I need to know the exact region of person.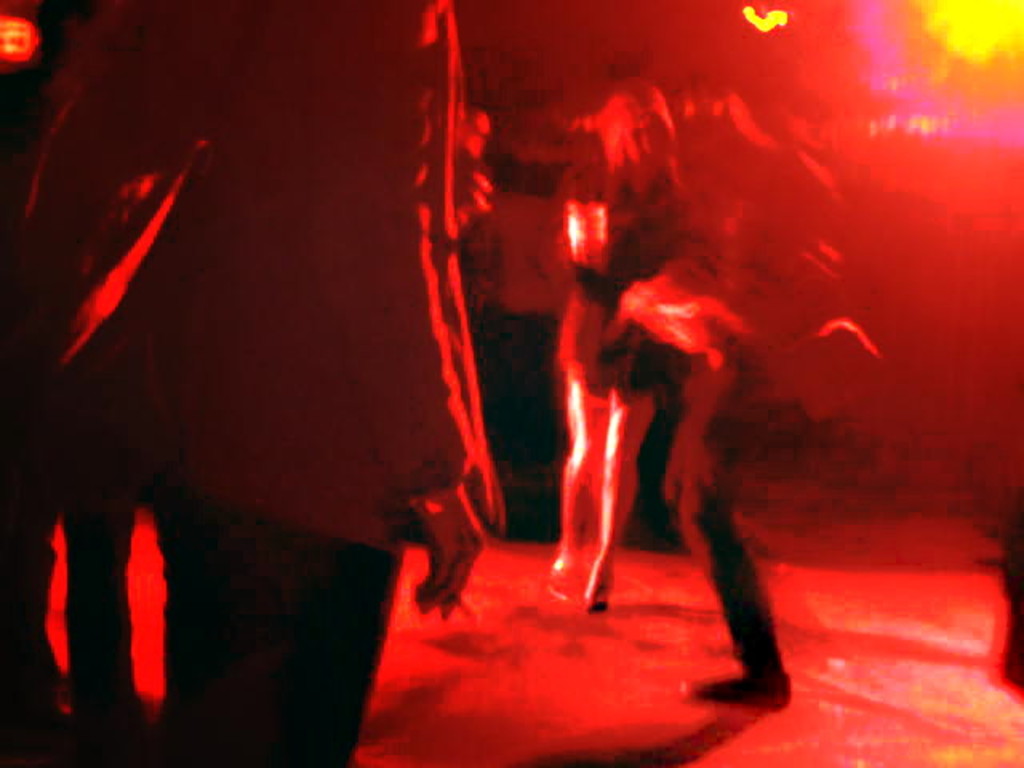
Region: <bbox>560, 72, 699, 616</bbox>.
